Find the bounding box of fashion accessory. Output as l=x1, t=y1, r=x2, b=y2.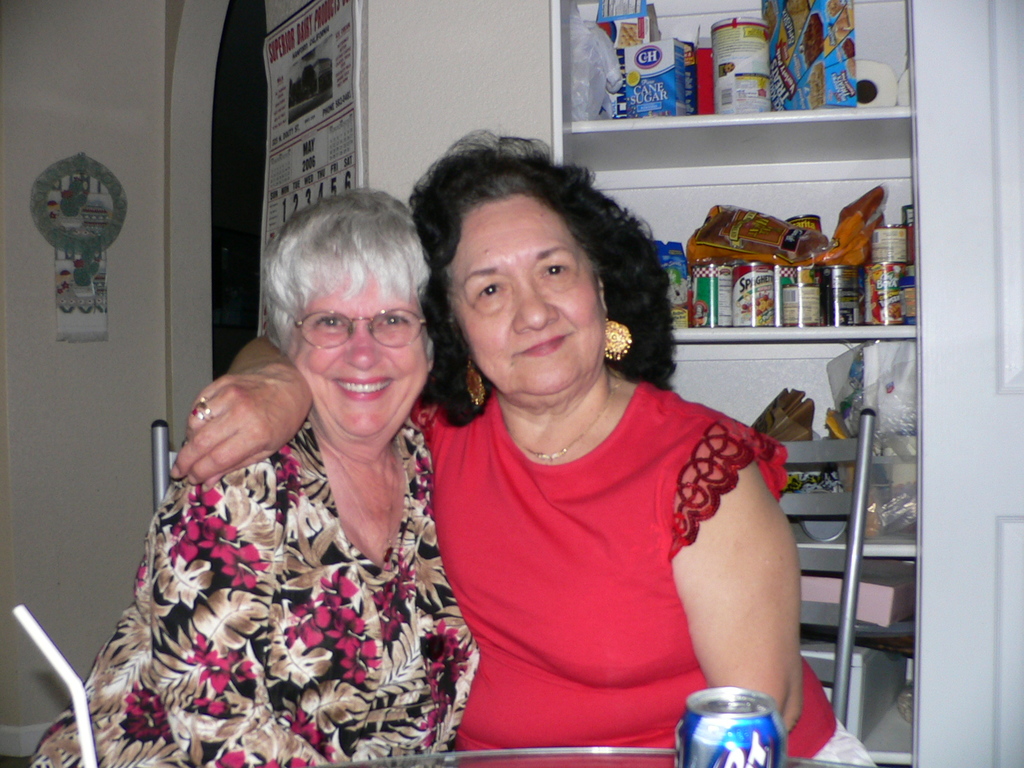
l=461, t=355, r=488, b=408.
